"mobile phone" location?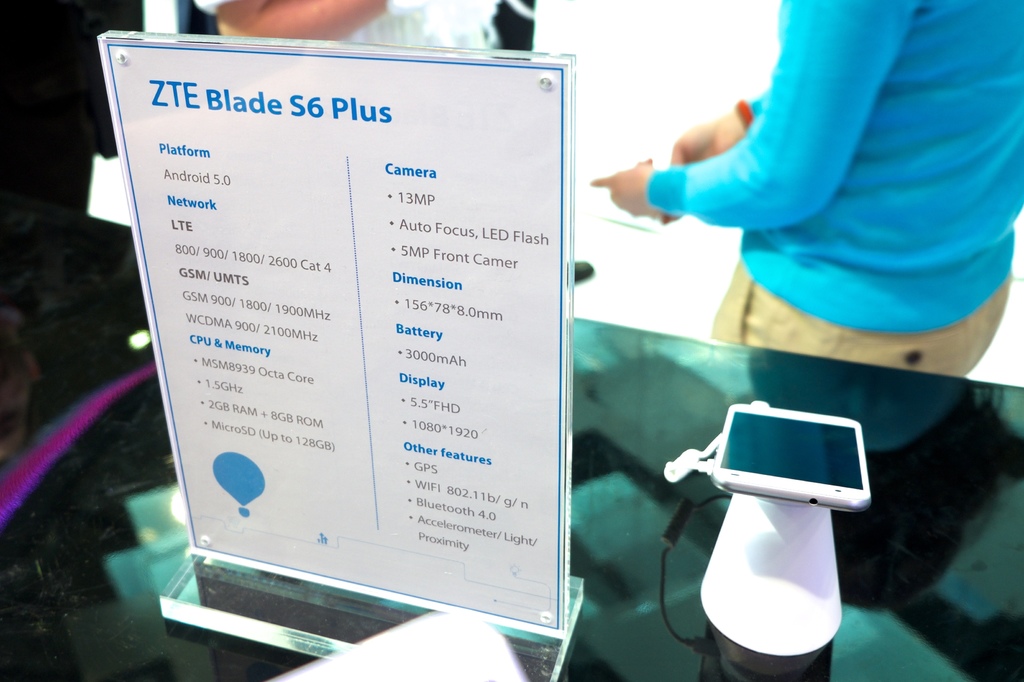
locate(708, 395, 871, 511)
